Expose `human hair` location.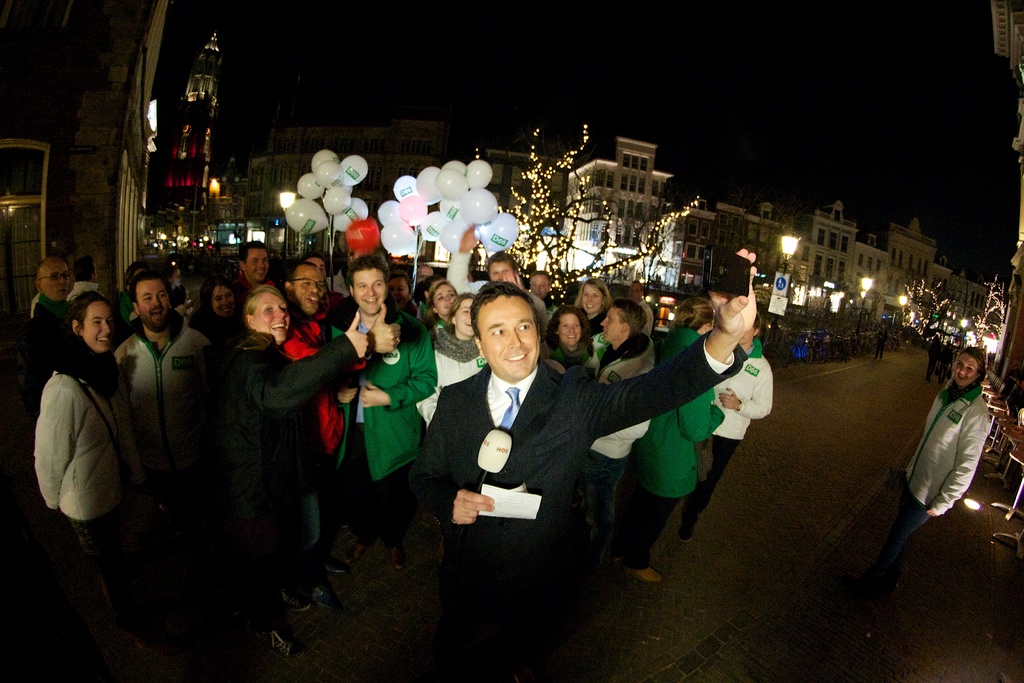
Exposed at left=74, top=289, right=112, bottom=327.
